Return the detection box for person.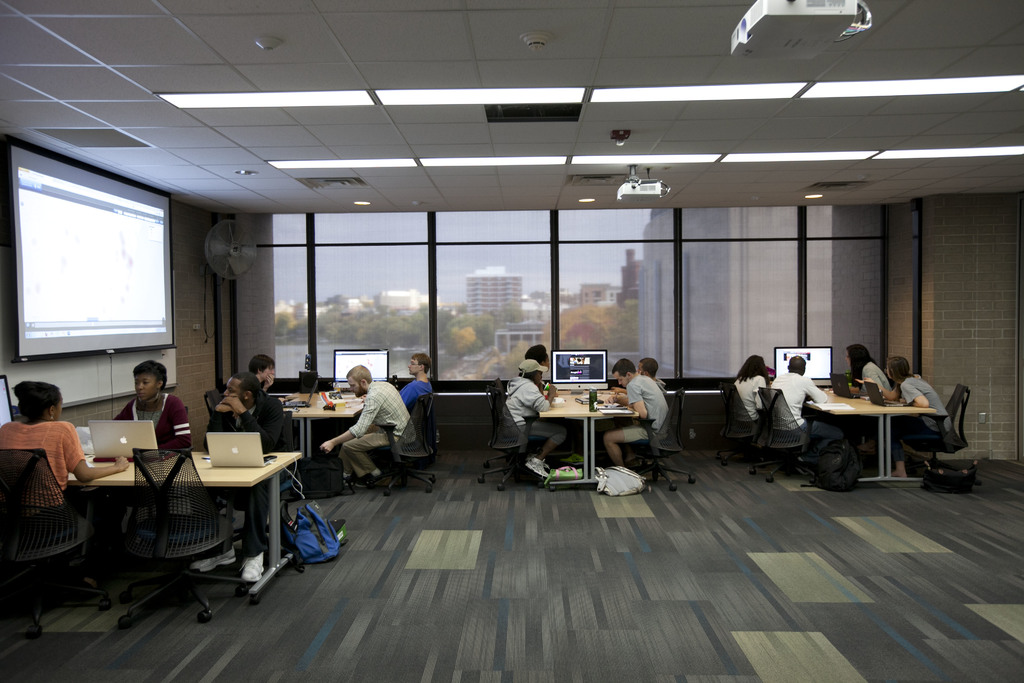
602/358/666/466.
